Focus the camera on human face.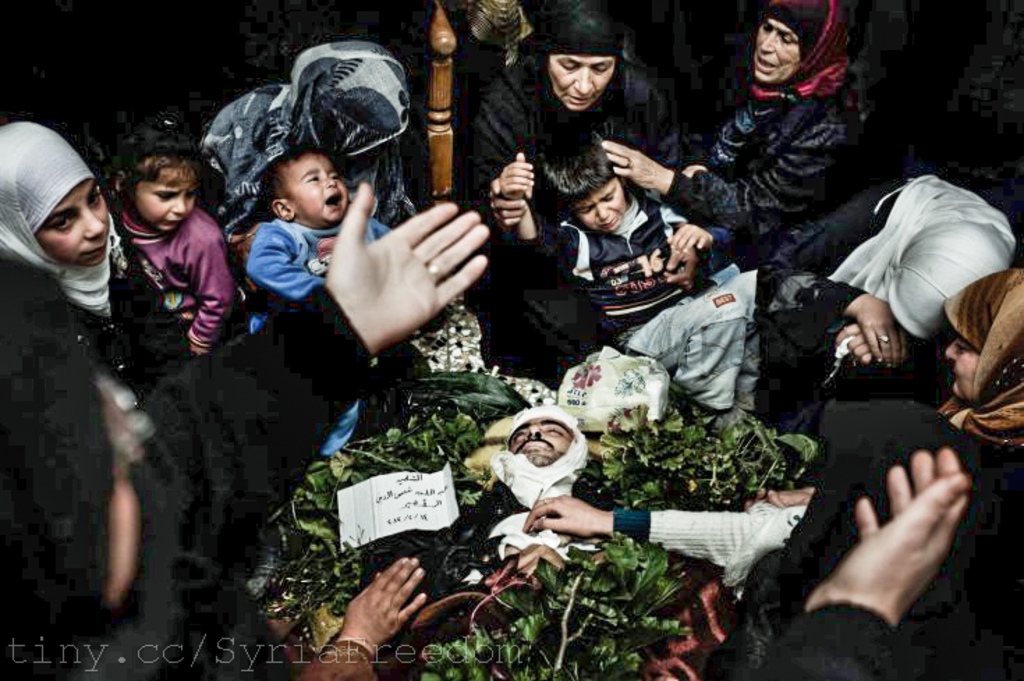
Focus region: BBox(142, 169, 194, 235).
